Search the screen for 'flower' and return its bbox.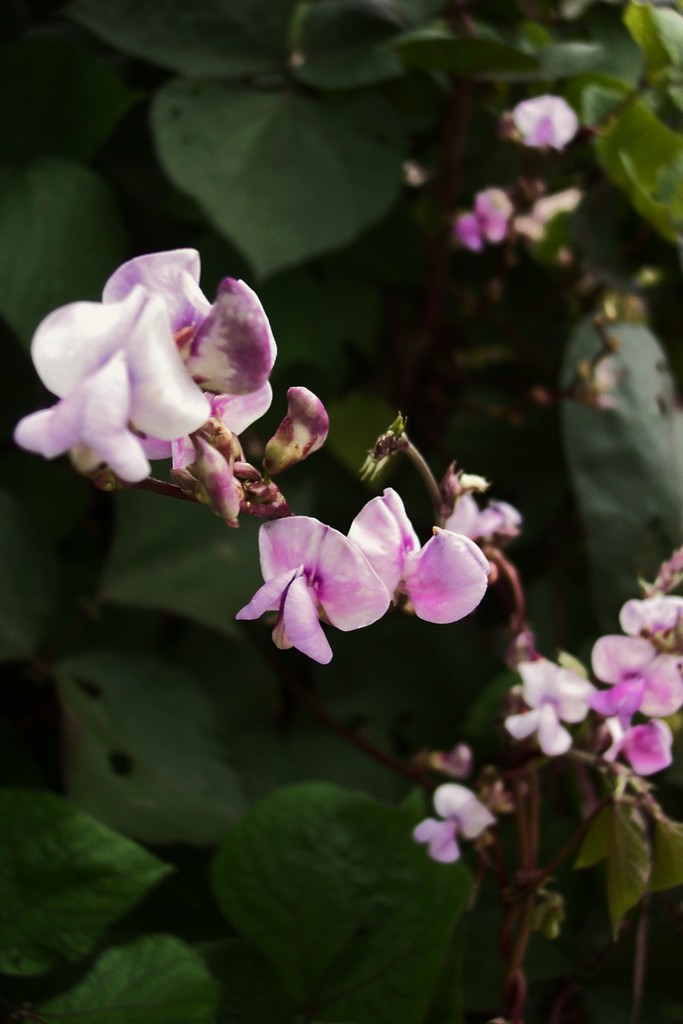
Found: 335/488/498/631.
